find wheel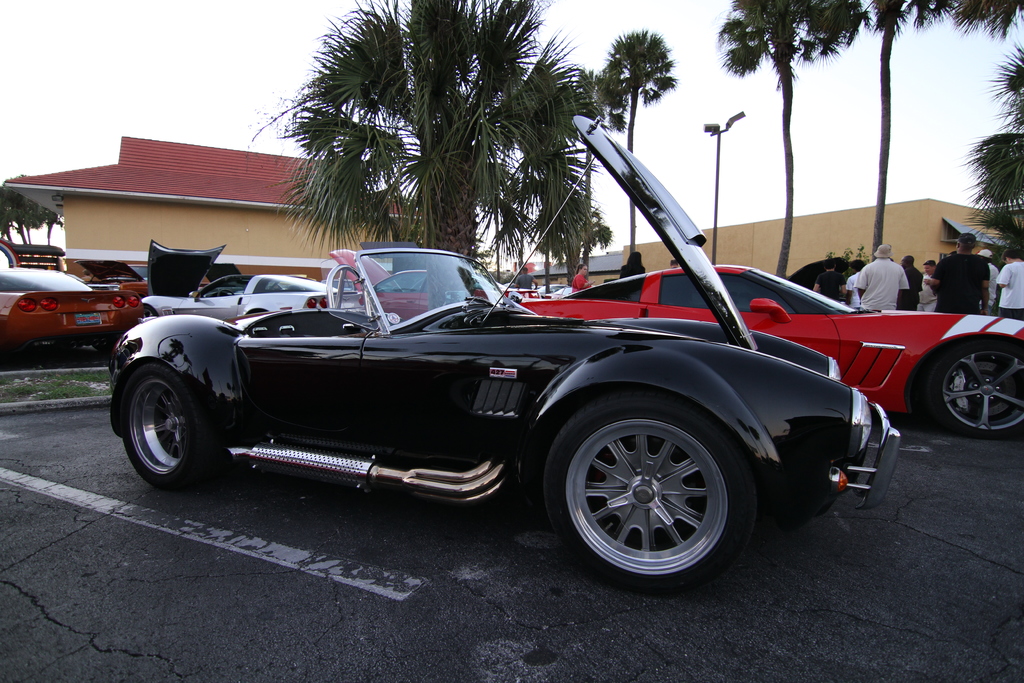
[929, 342, 1023, 432]
